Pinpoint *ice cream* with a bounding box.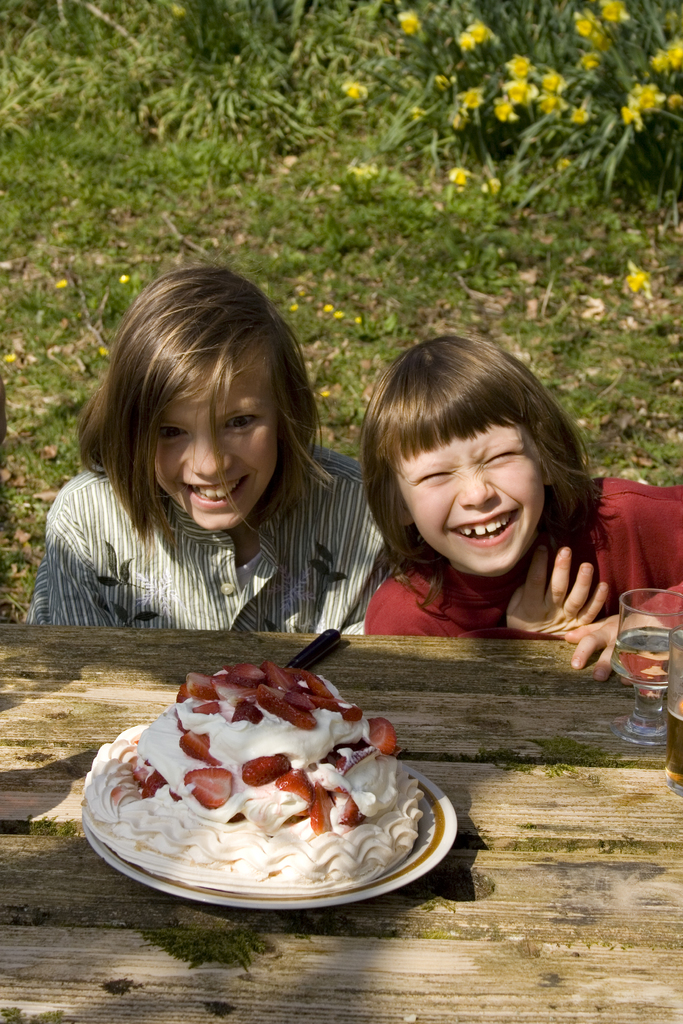
crop(73, 652, 448, 910).
